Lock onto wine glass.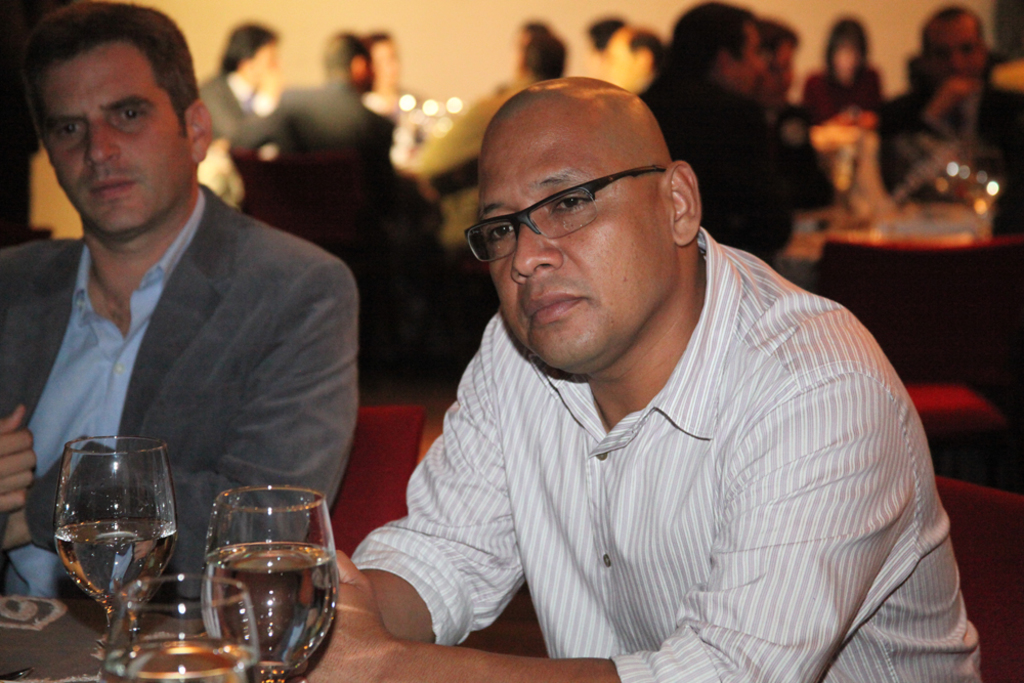
Locked: (56, 433, 182, 647).
